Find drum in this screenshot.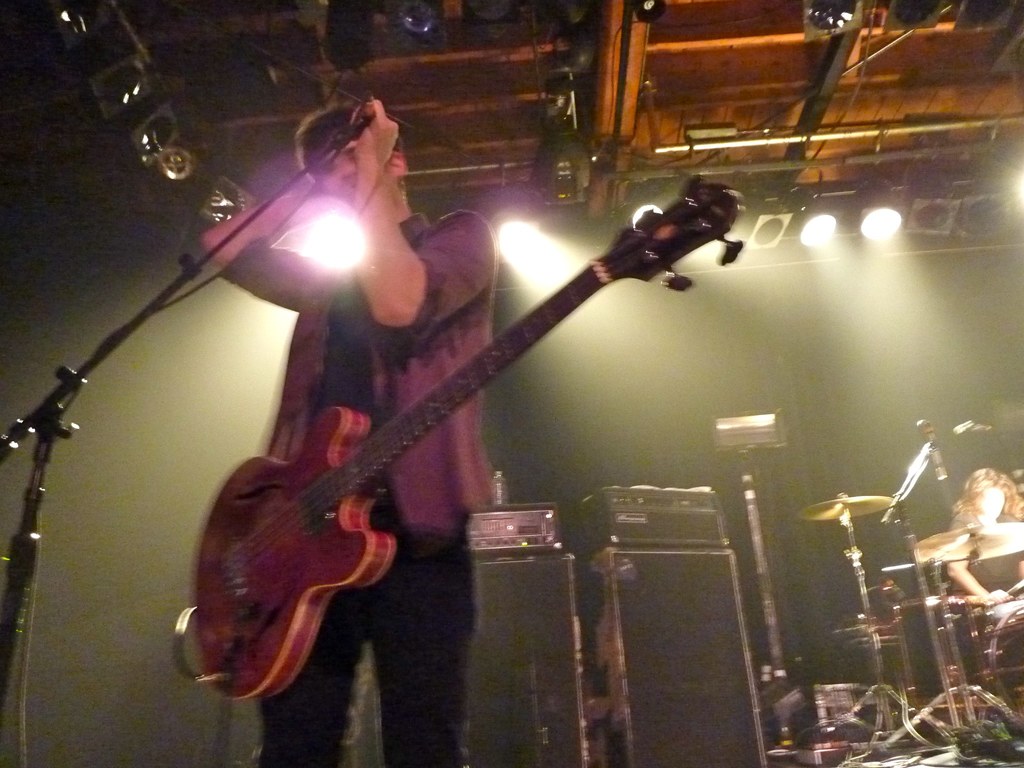
The bounding box for drum is select_region(835, 626, 898, 724).
